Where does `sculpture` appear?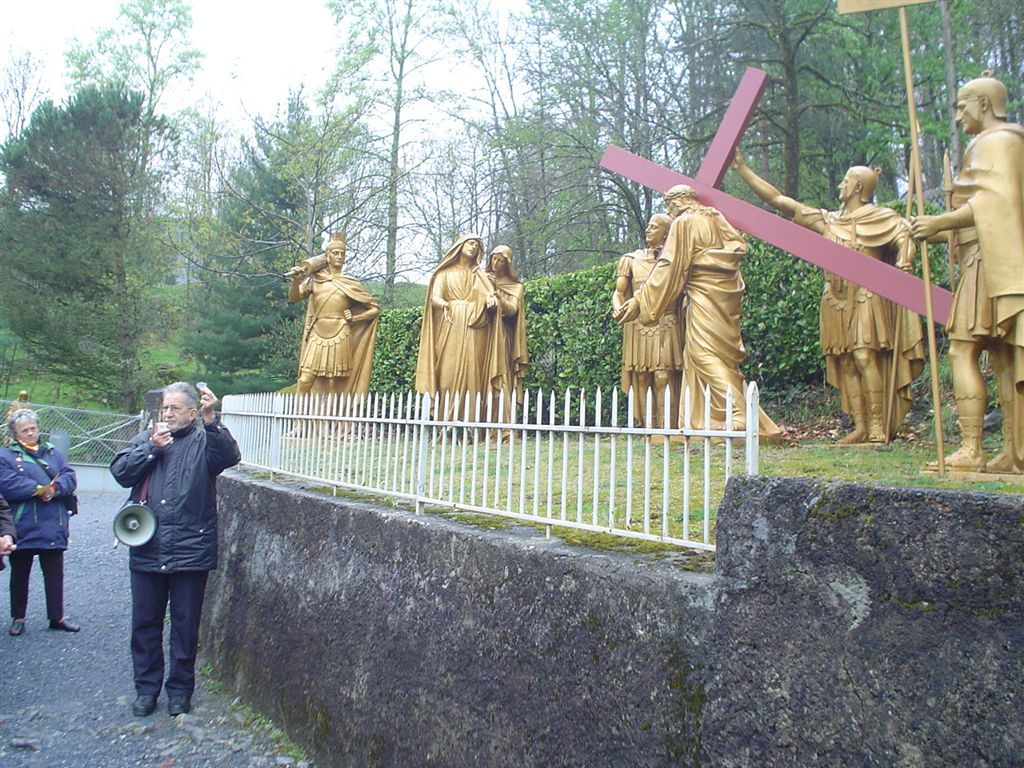
Appears at bbox=[476, 242, 537, 437].
